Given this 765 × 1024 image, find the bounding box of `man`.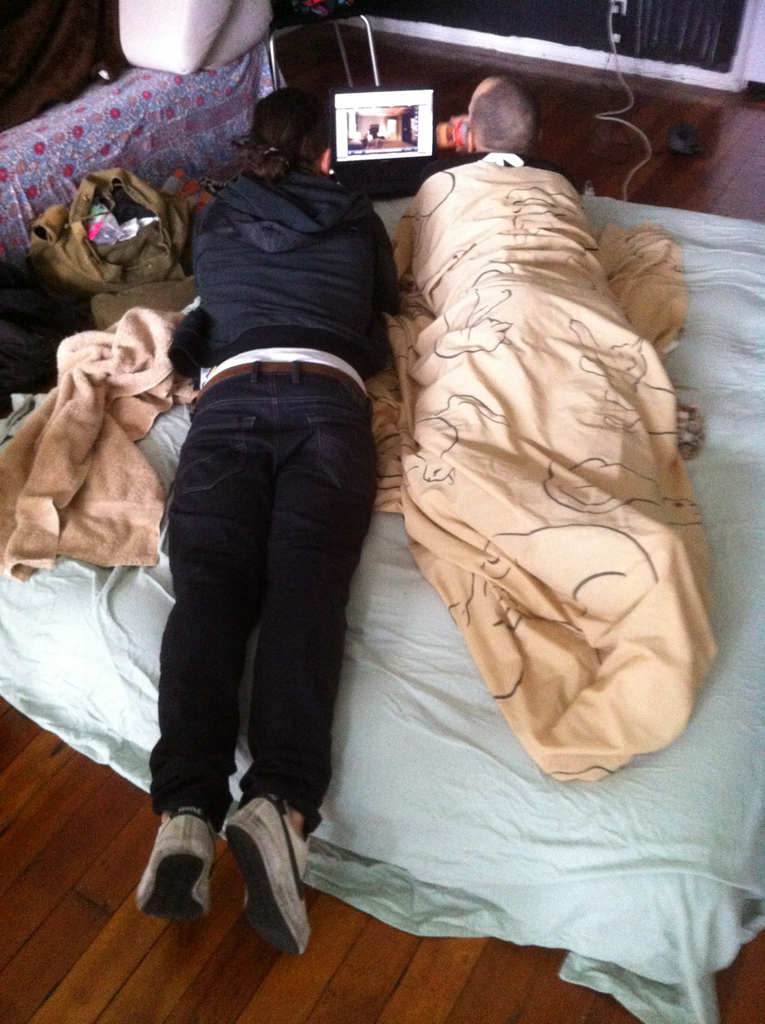
421 74 562 166.
